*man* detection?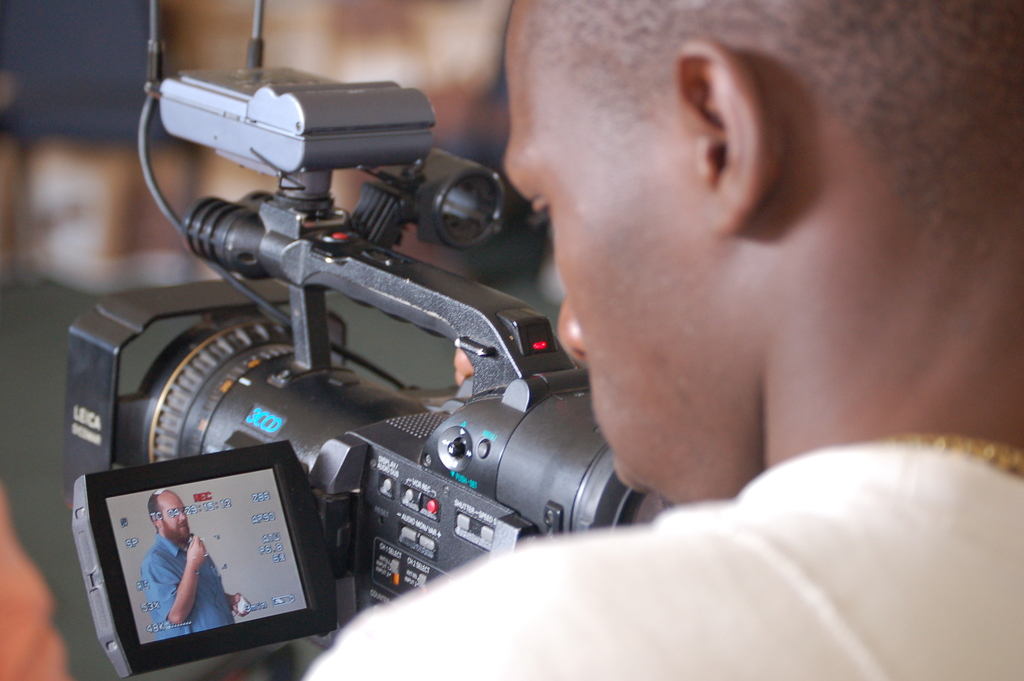
[left=139, top=487, right=252, bottom=641]
